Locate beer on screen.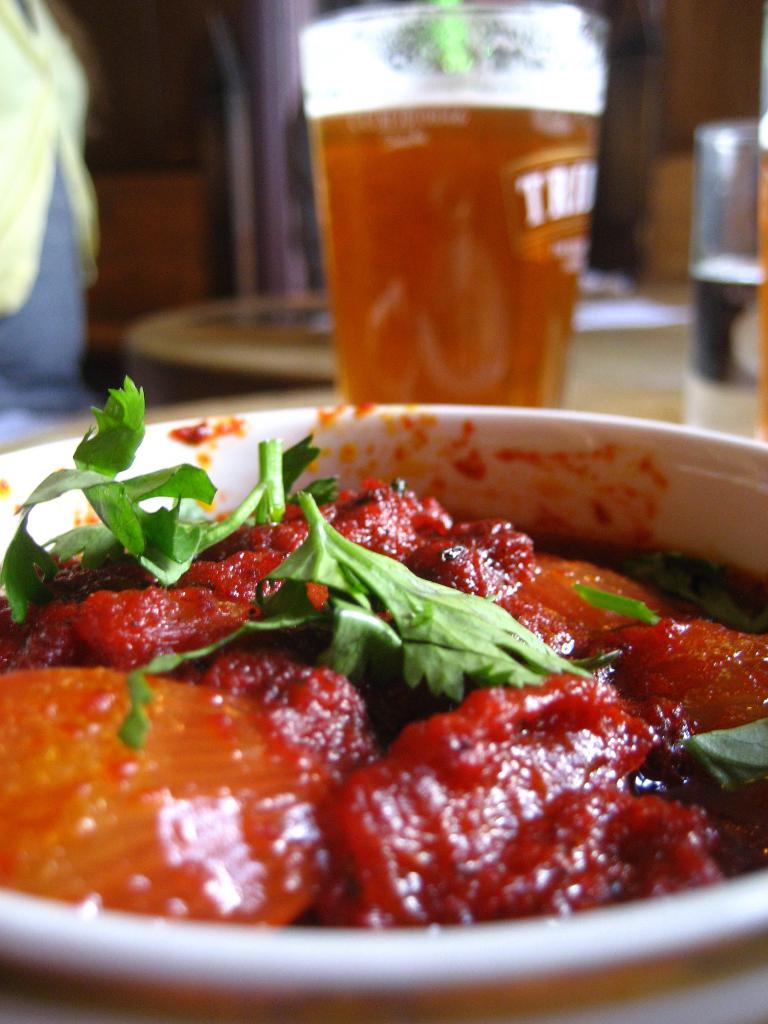
On screen at l=308, t=90, r=588, b=410.
